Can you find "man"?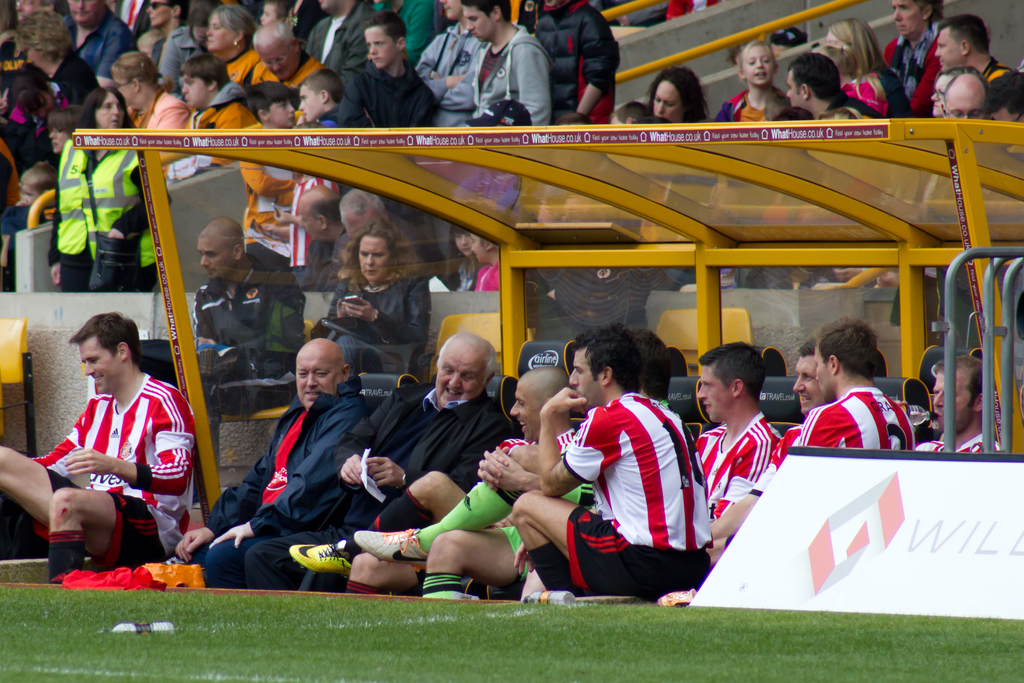
Yes, bounding box: (317, 0, 375, 79).
